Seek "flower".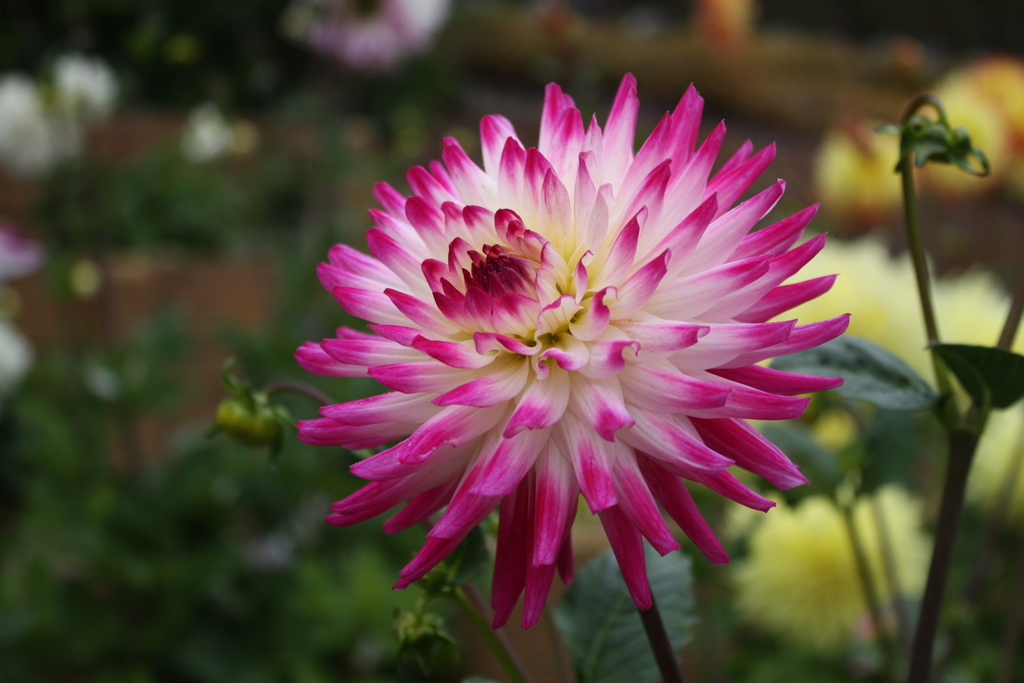
(x1=900, y1=50, x2=1023, y2=199).
